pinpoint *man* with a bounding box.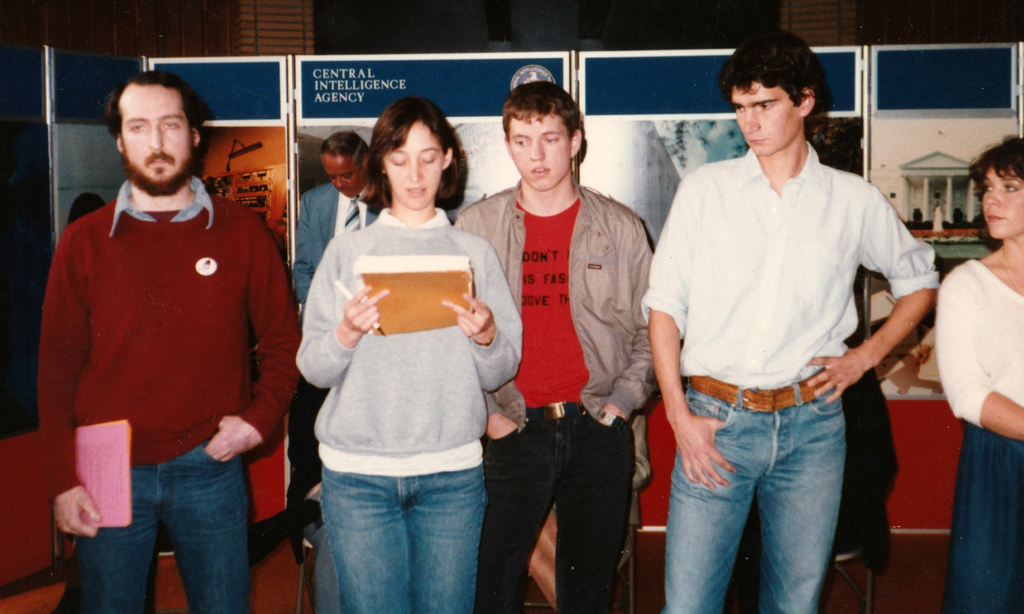
450 76 660 613.
